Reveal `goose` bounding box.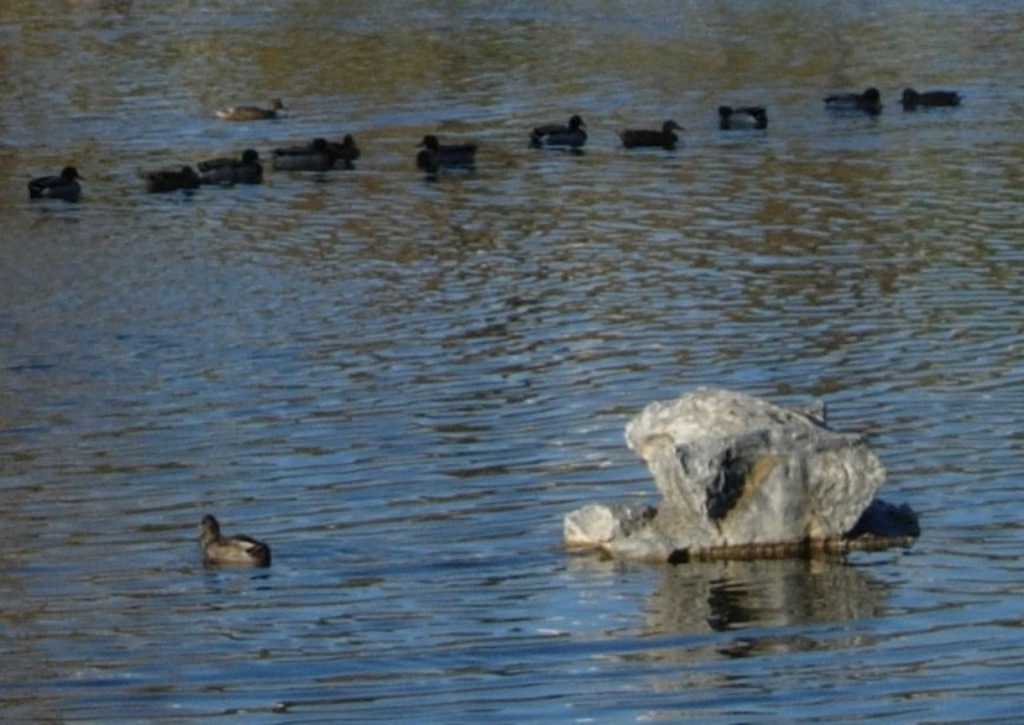
Revealed: (827, 82, 883, 114).
